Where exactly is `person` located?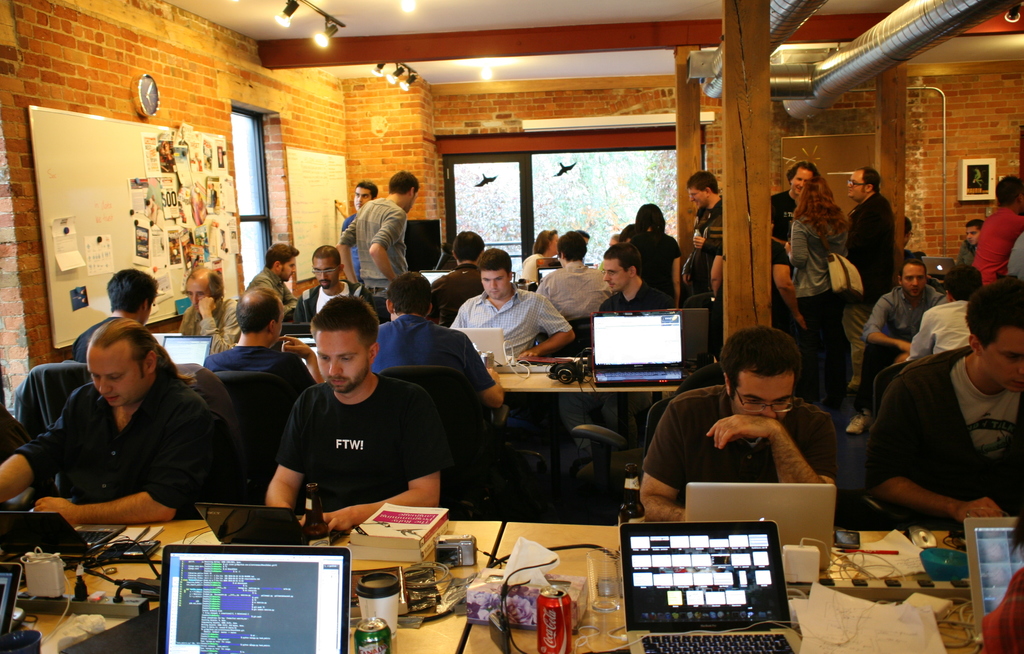
Its bounding box is left=239, top=241, right=307, bottom=324.
